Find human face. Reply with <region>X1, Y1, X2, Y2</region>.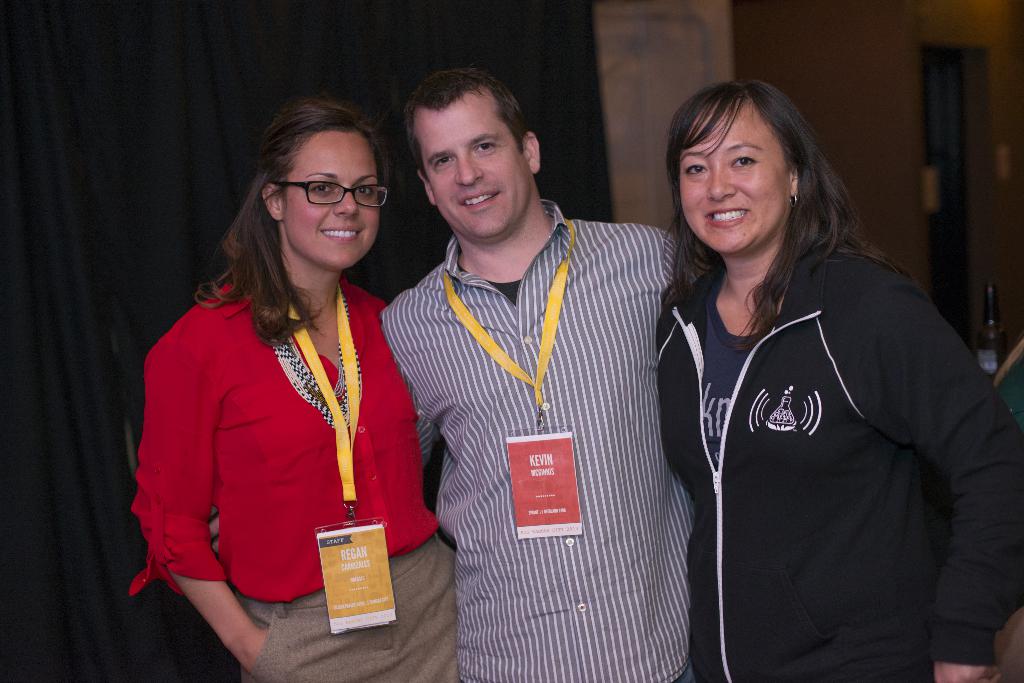
<region>678, 102, 789, 255</region>.
